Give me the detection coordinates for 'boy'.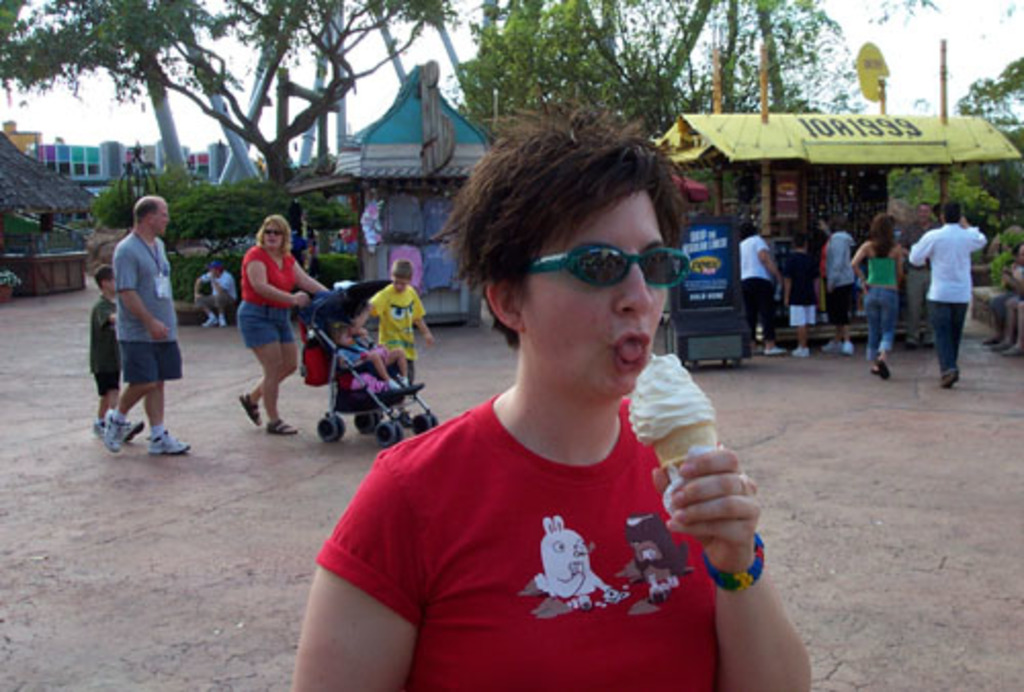
{"left": 786, "top": 248, "right": 821, "bottom": 362}.
